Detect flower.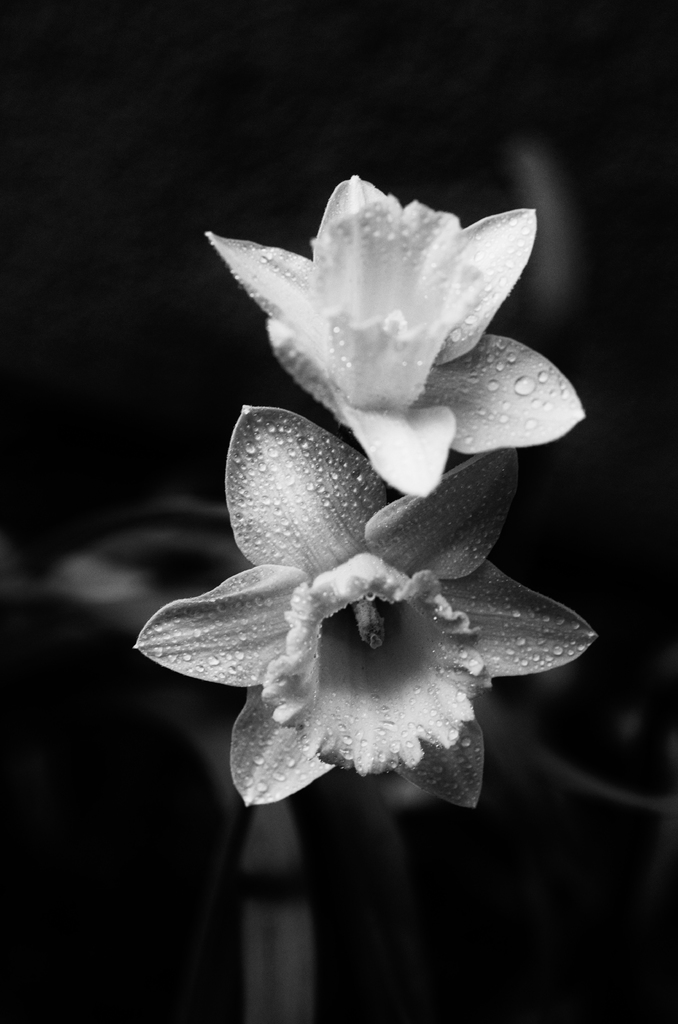
Detected at [130,398,601,809].
